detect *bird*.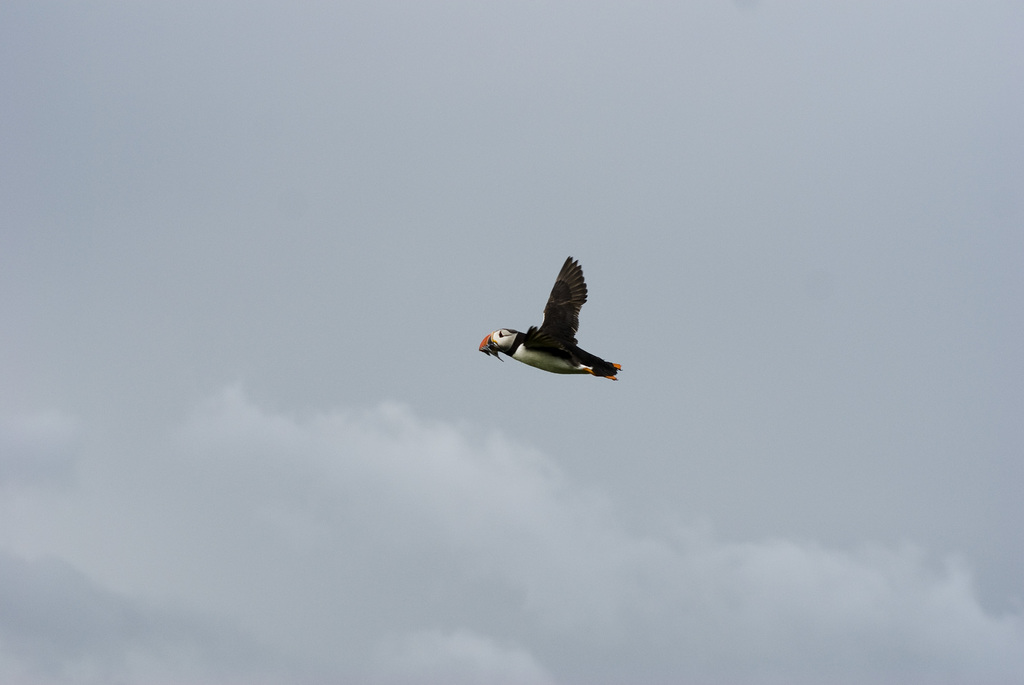
Detected at Rect(466, 246, 627, 384).
